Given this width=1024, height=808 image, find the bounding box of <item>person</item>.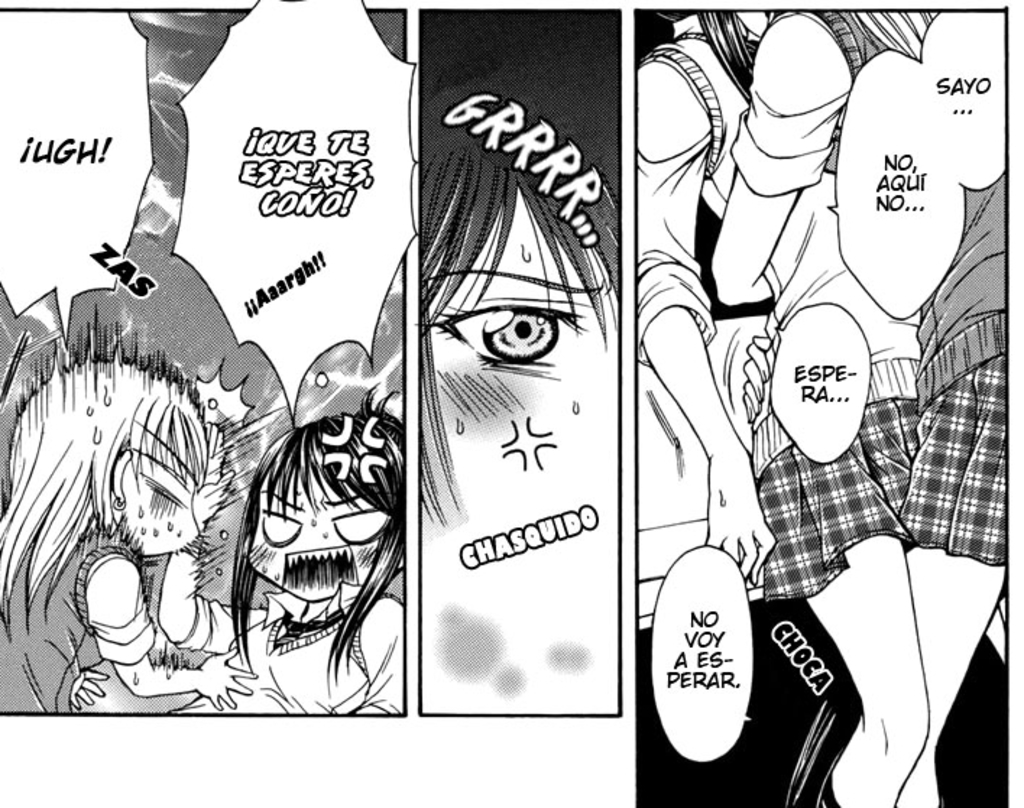
(x1=0, y1=357, x2=262, y2=710).
